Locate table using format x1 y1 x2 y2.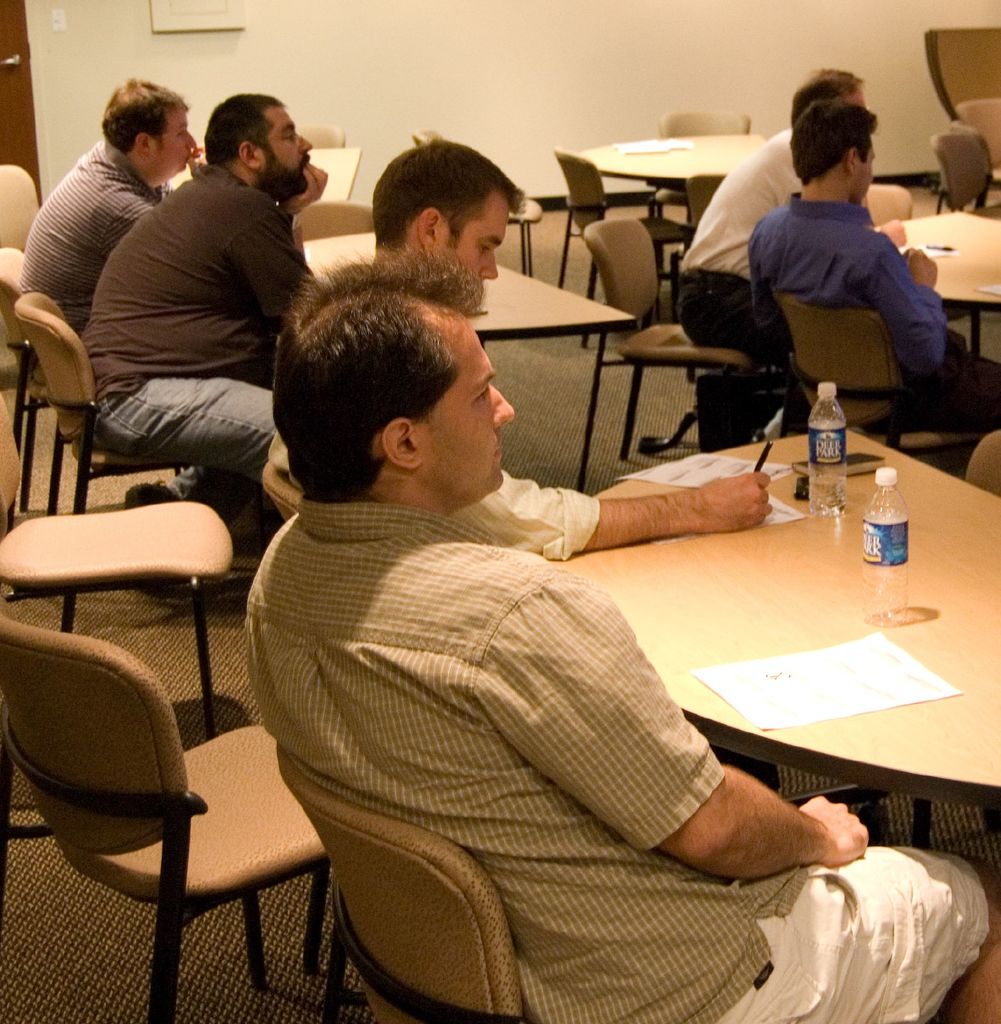
296 237 634 351.
